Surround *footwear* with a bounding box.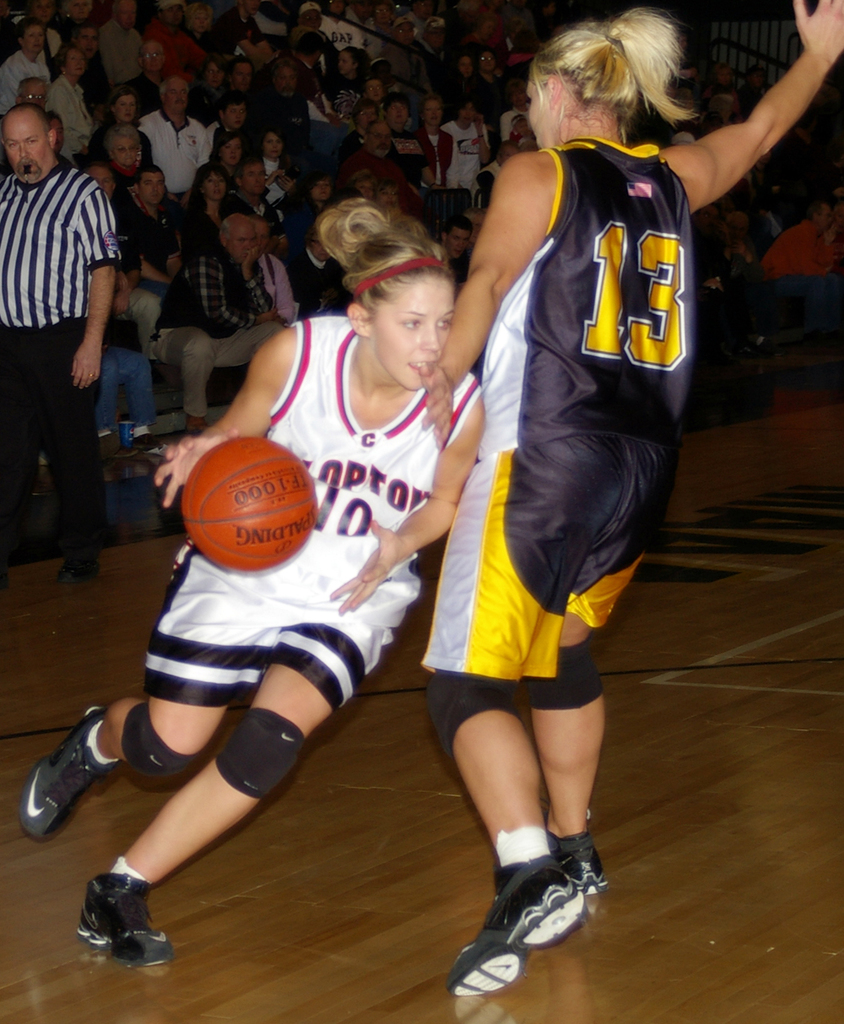
l=544, t=825, r=617, b=899.
